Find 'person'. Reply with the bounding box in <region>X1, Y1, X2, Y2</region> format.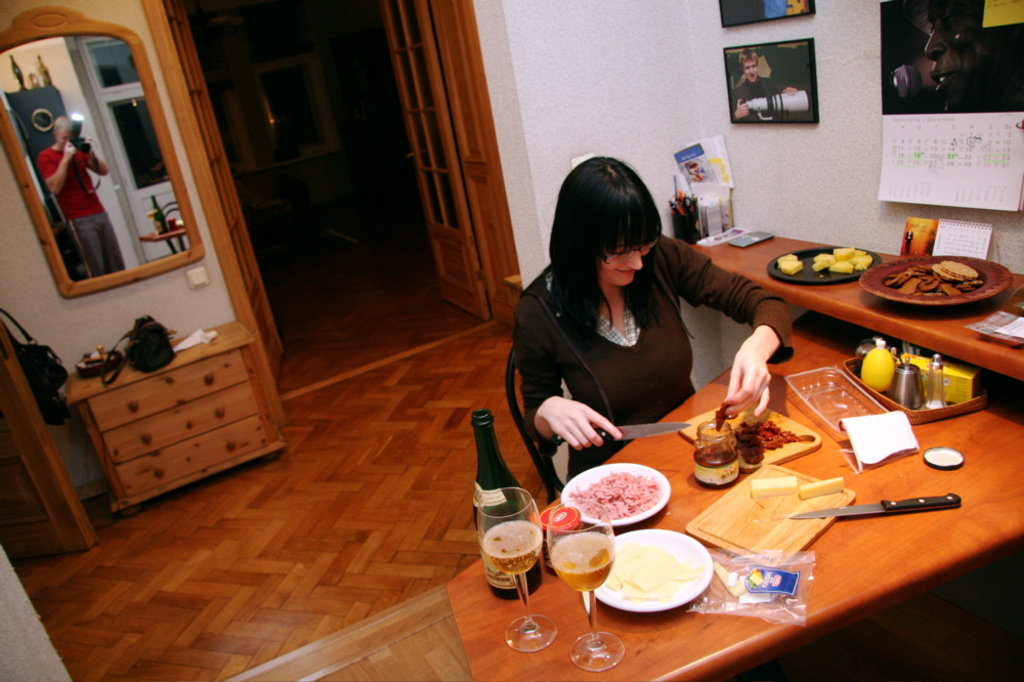
<region>511, 155, 794, 483</region>.
